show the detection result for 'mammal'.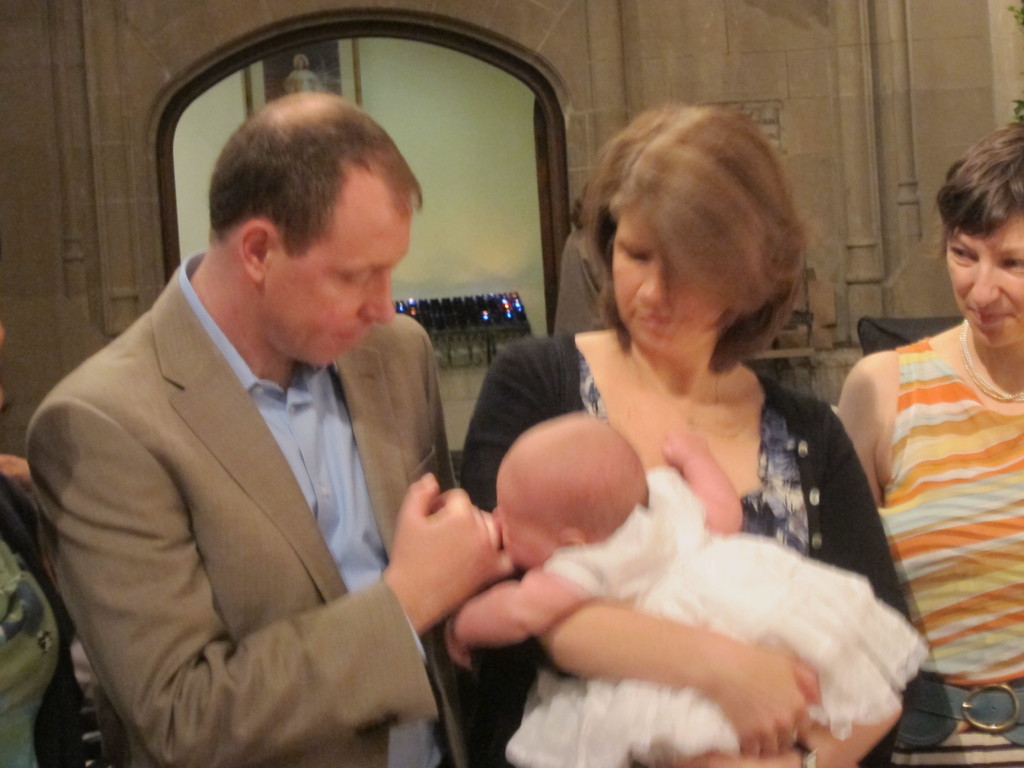
(31,96,486,767).
